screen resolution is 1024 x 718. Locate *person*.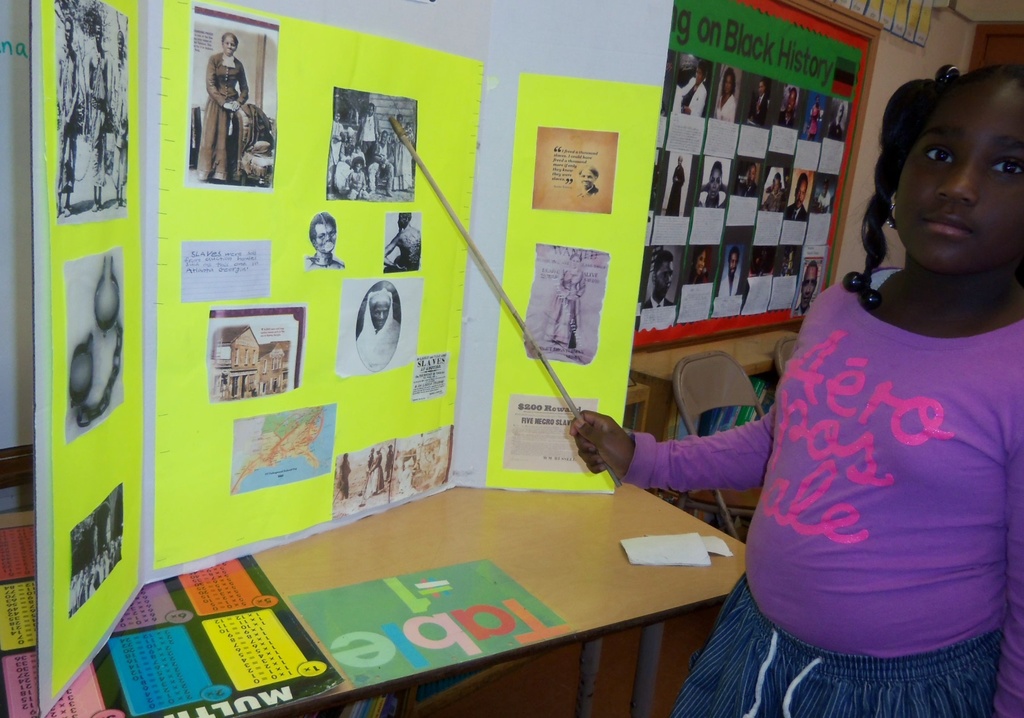
<bbox>643, 247, 675, 307</bbox>.
